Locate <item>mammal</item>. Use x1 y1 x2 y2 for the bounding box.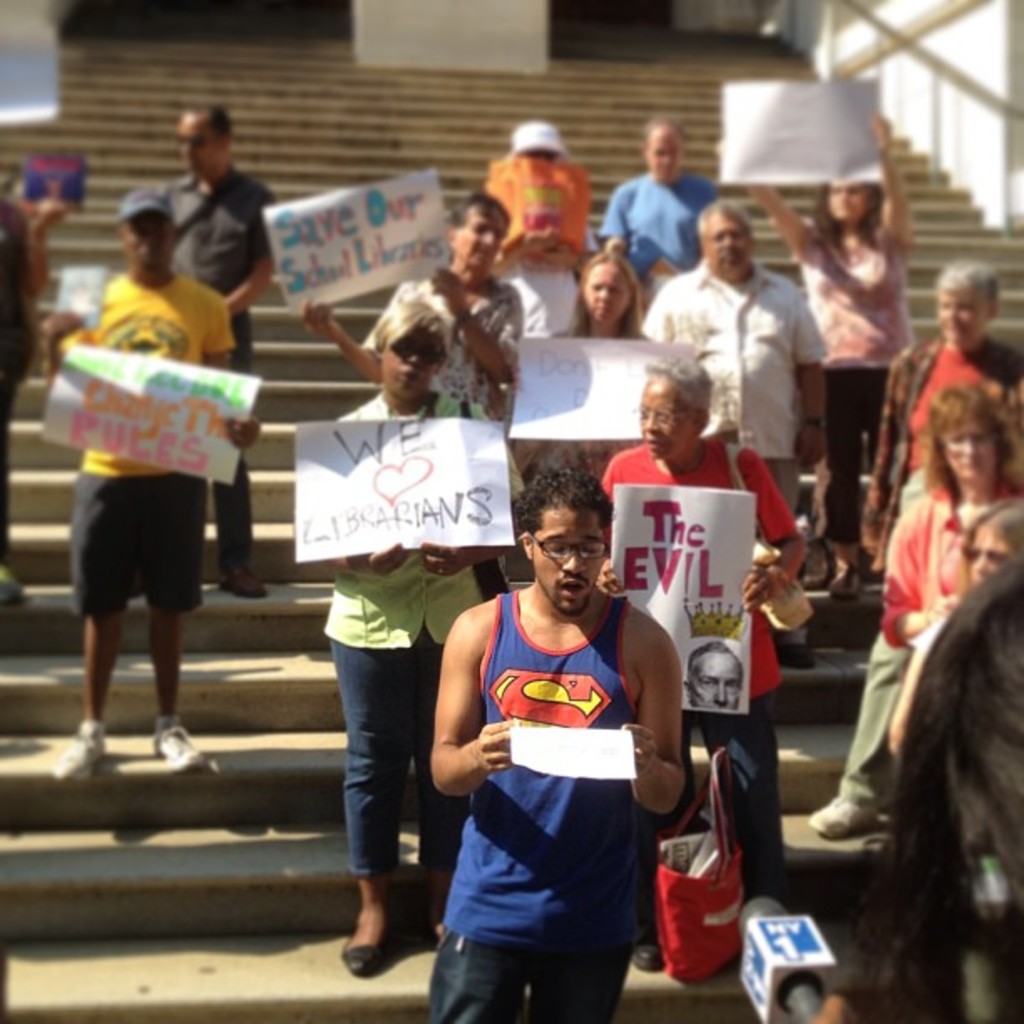
592 115 719 301.
